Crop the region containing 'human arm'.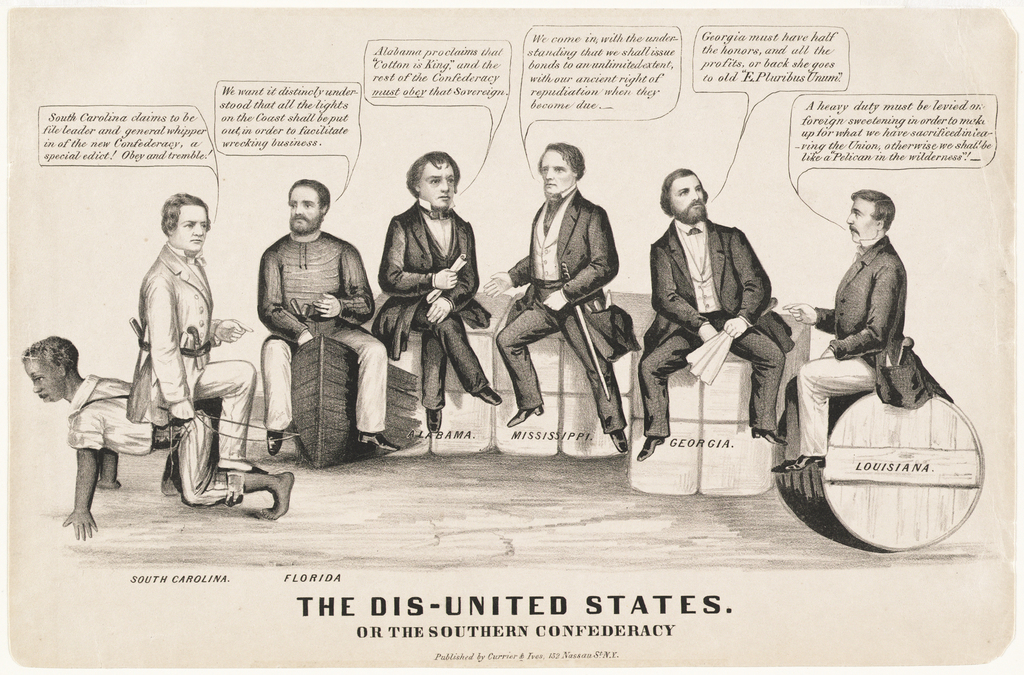
Crop region: 820, 251, 911, 367.
